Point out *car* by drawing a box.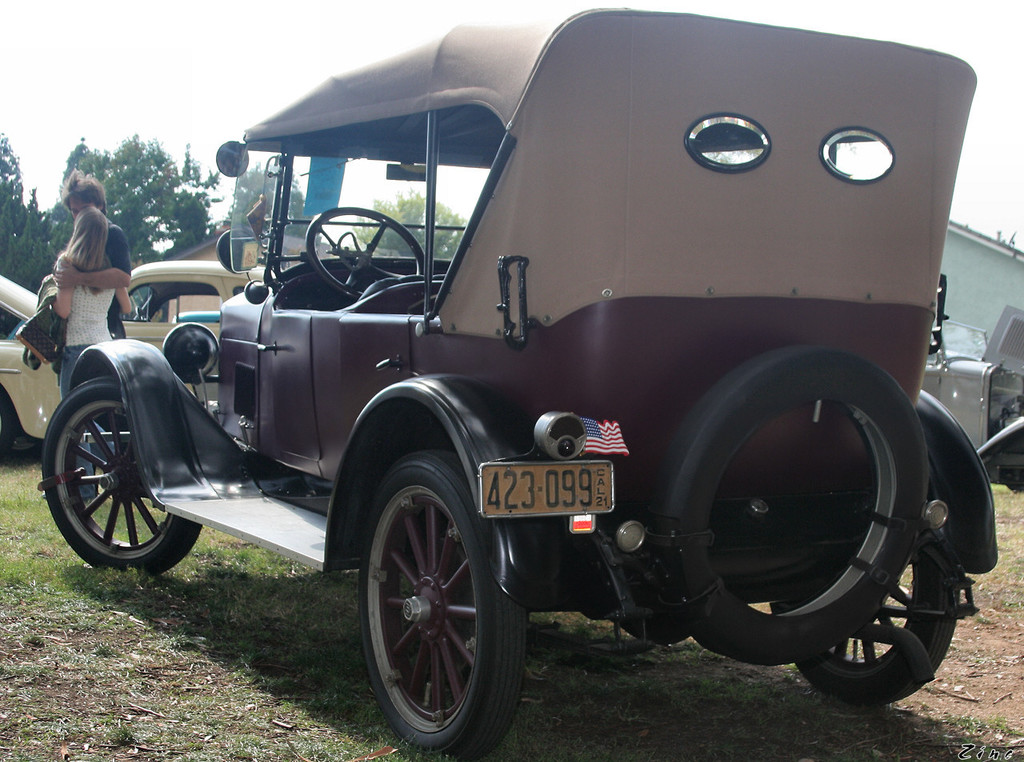
41:14:985:737.
